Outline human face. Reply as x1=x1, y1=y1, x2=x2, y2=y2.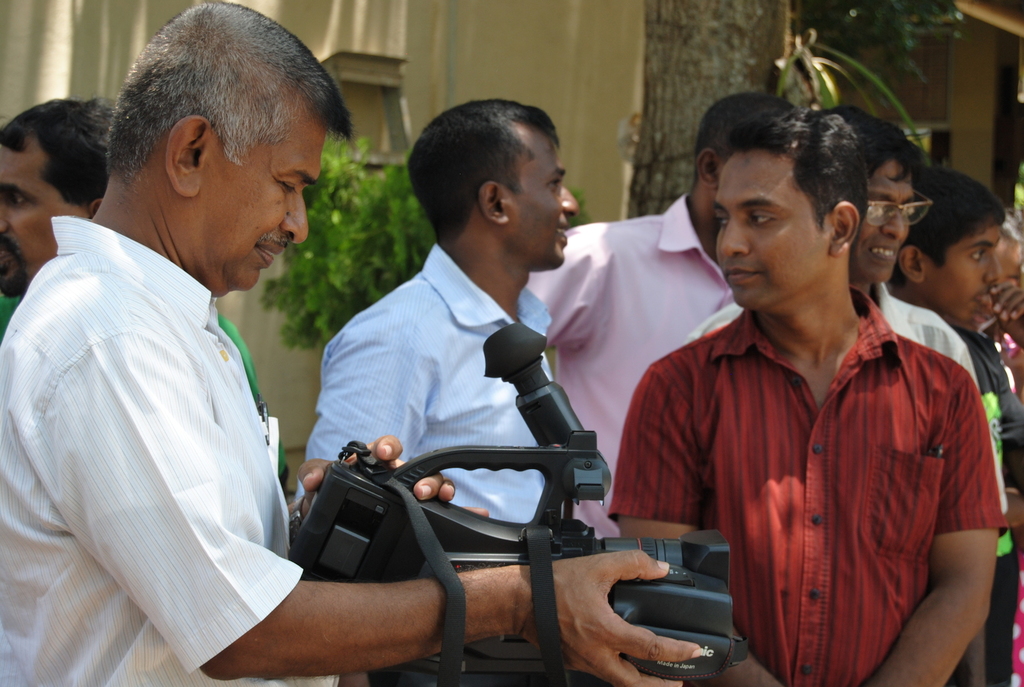
x1=203, y1=121, x2=324, y2=288.
